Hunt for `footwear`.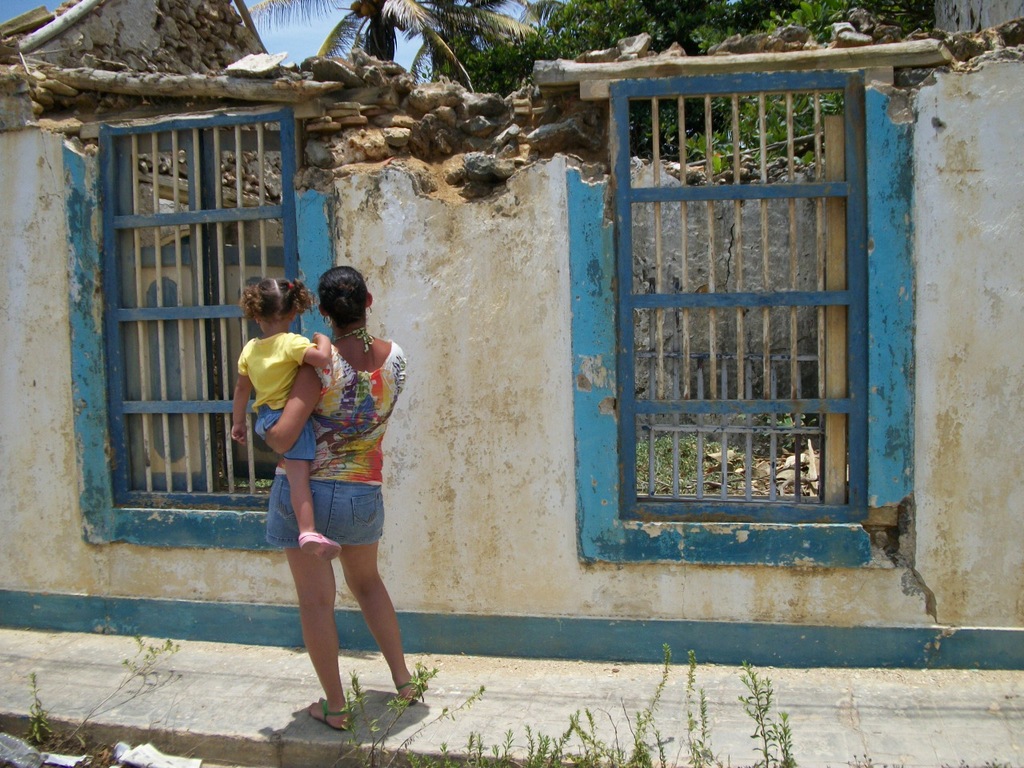
Hunted down at box(394, 678, 426, 706).
